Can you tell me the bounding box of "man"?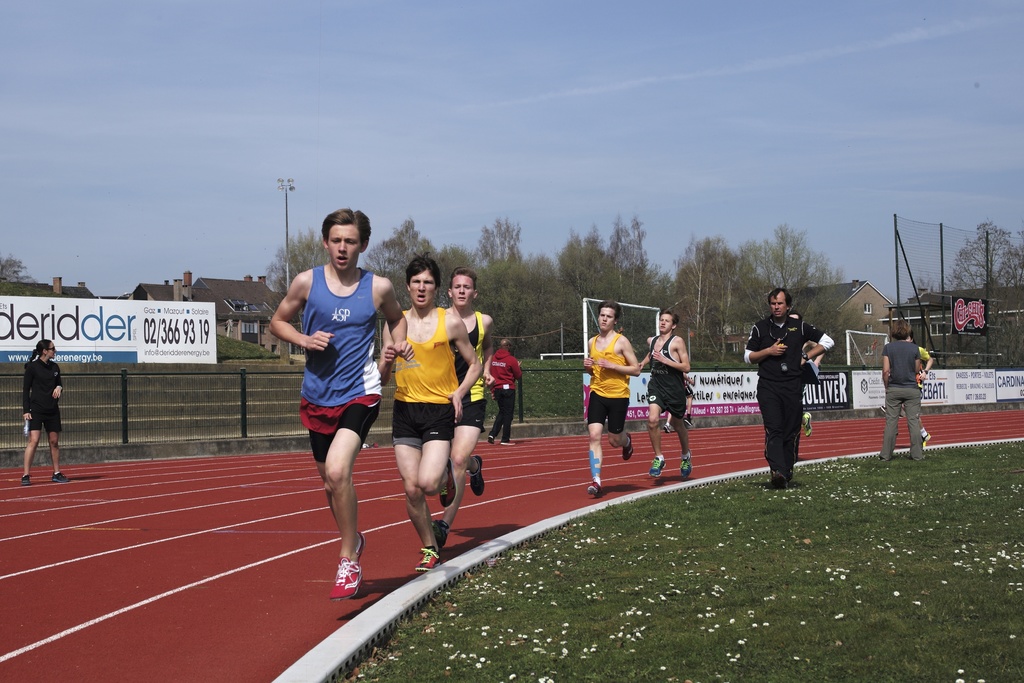
(x1=483, y1=336, x2=524, y2=447).
